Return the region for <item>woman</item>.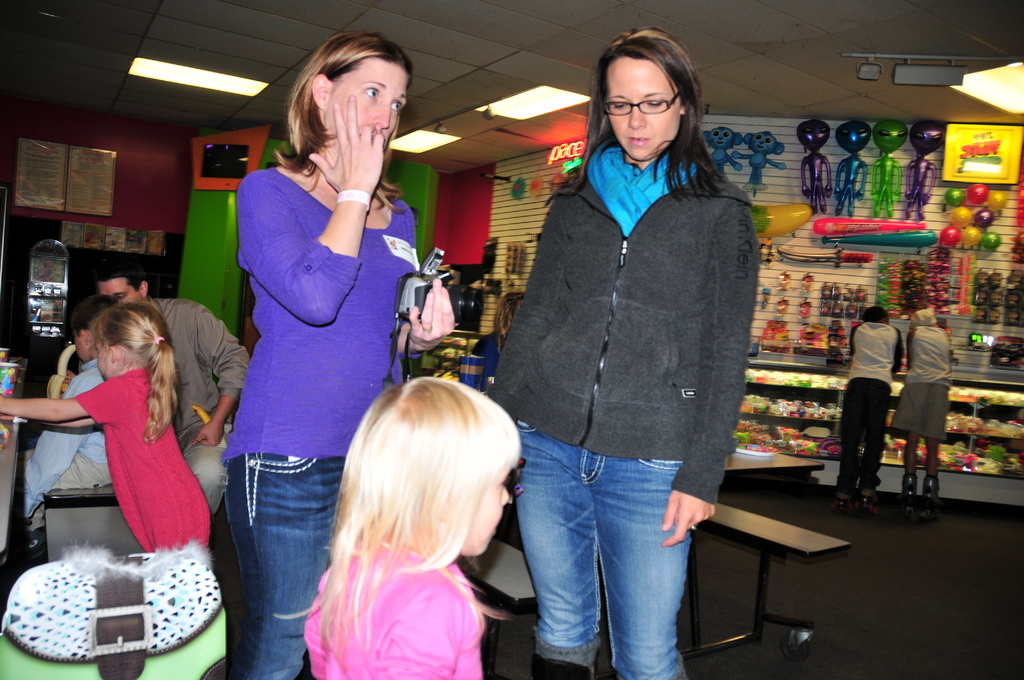
region(883, 305, 952, 527).
